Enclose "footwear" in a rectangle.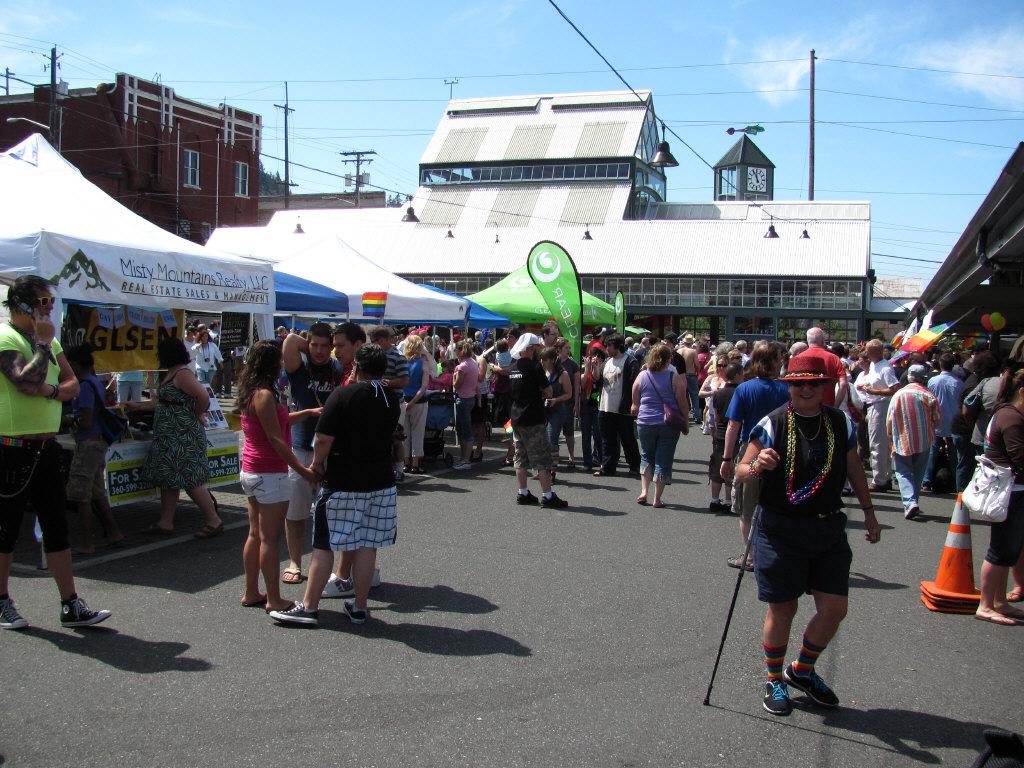
select_region(909, 505, 922, 521).
